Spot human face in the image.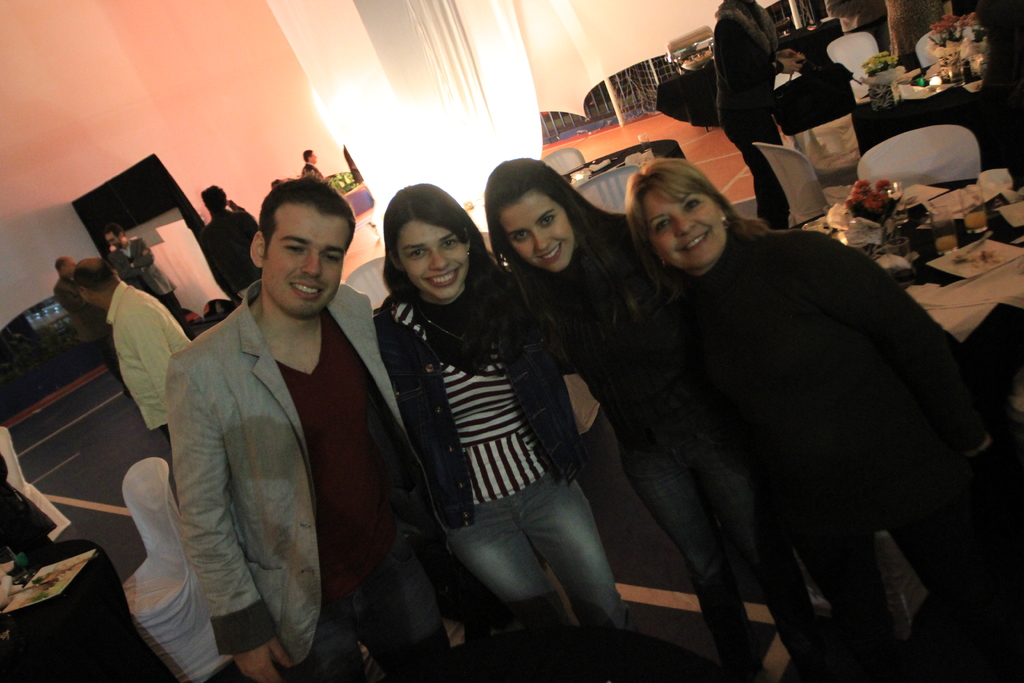
human face found at <bbox>396, 223, 471, 300</bbox>.
